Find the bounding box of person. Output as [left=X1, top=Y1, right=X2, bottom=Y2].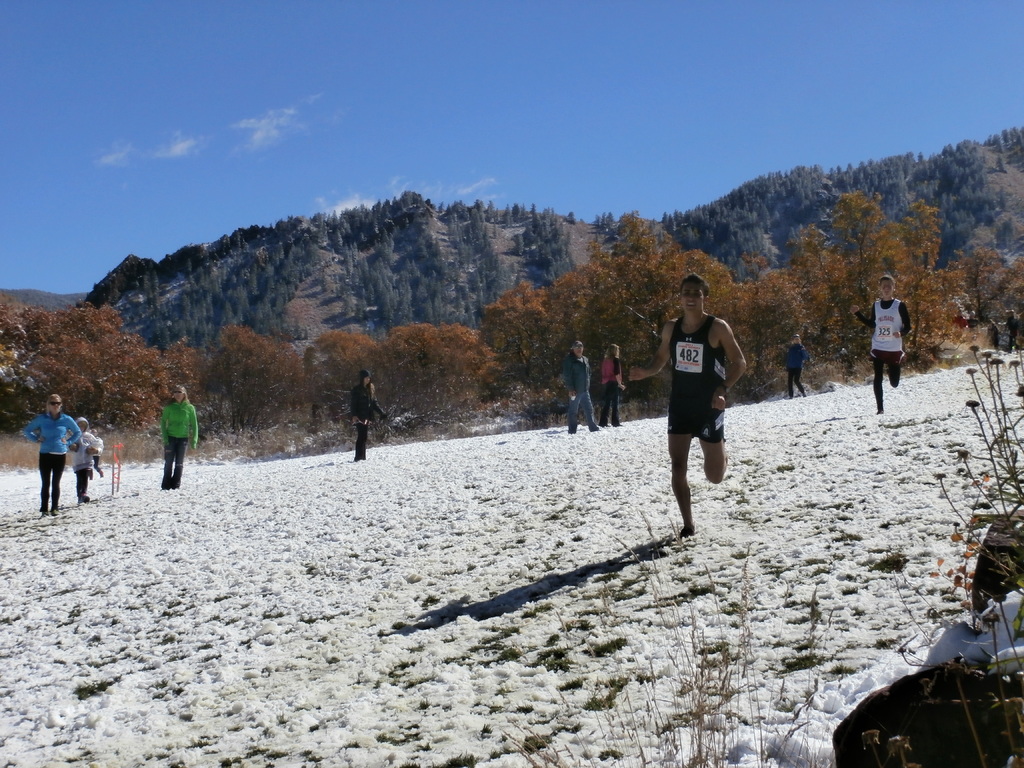
[left=1002, top=307, right=1021, bottom=349].
